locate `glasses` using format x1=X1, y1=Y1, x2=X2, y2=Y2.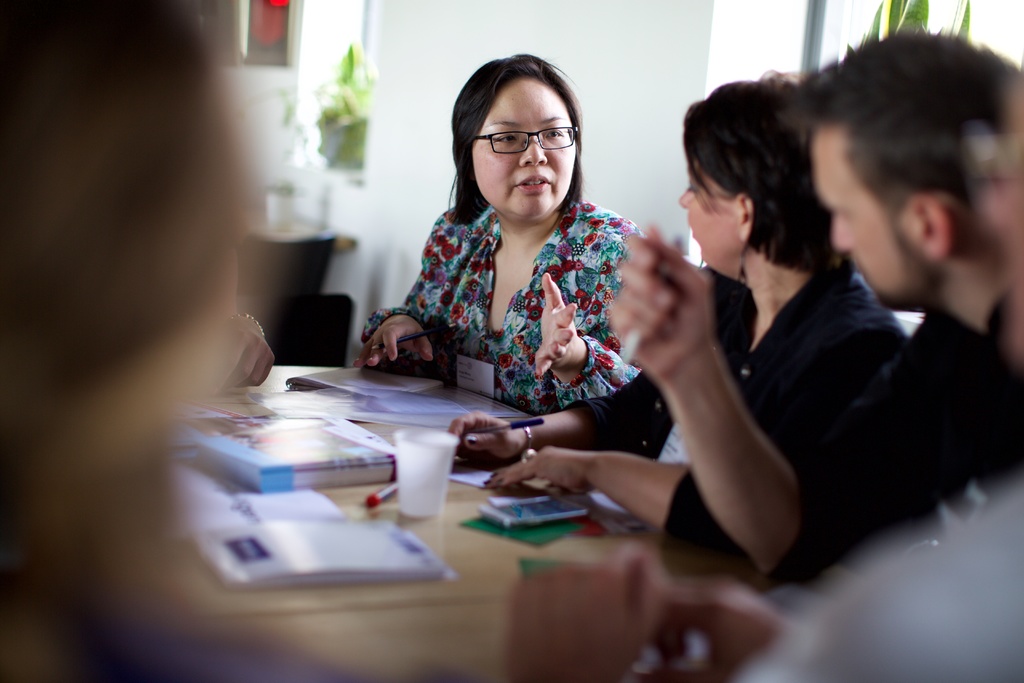
x1=454, y1=107, x2=576, y2=160.
